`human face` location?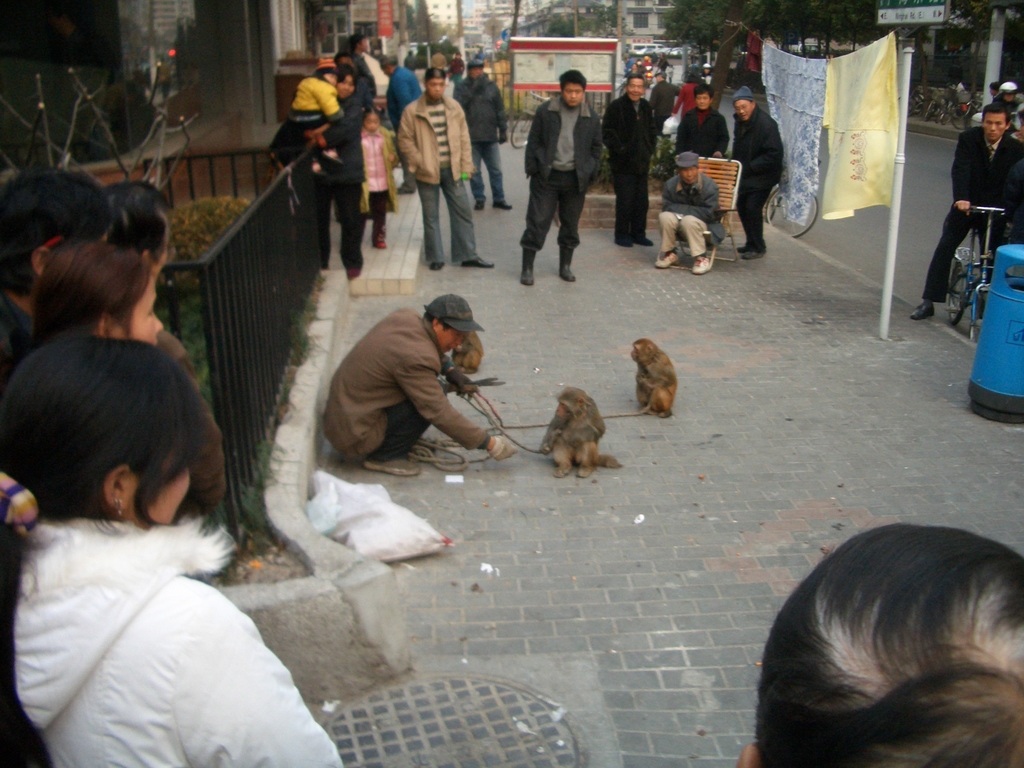
rect(429, 77, 445, 100)
